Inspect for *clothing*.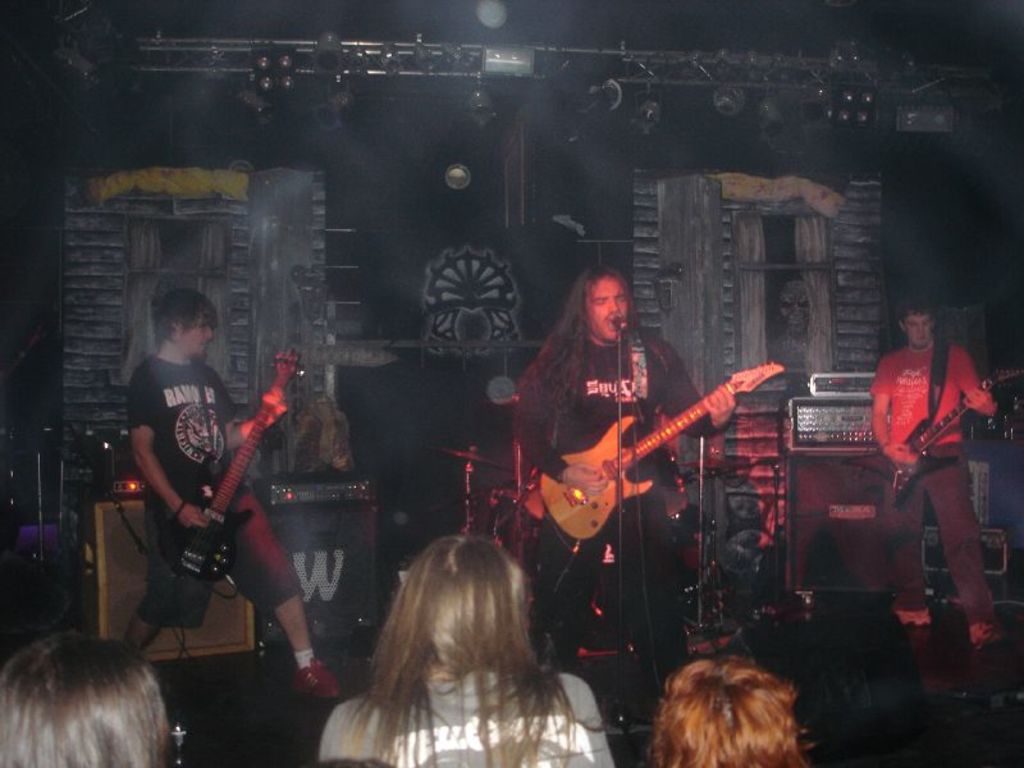
Inspection: <region>119, 352, 297, 625</region>.
